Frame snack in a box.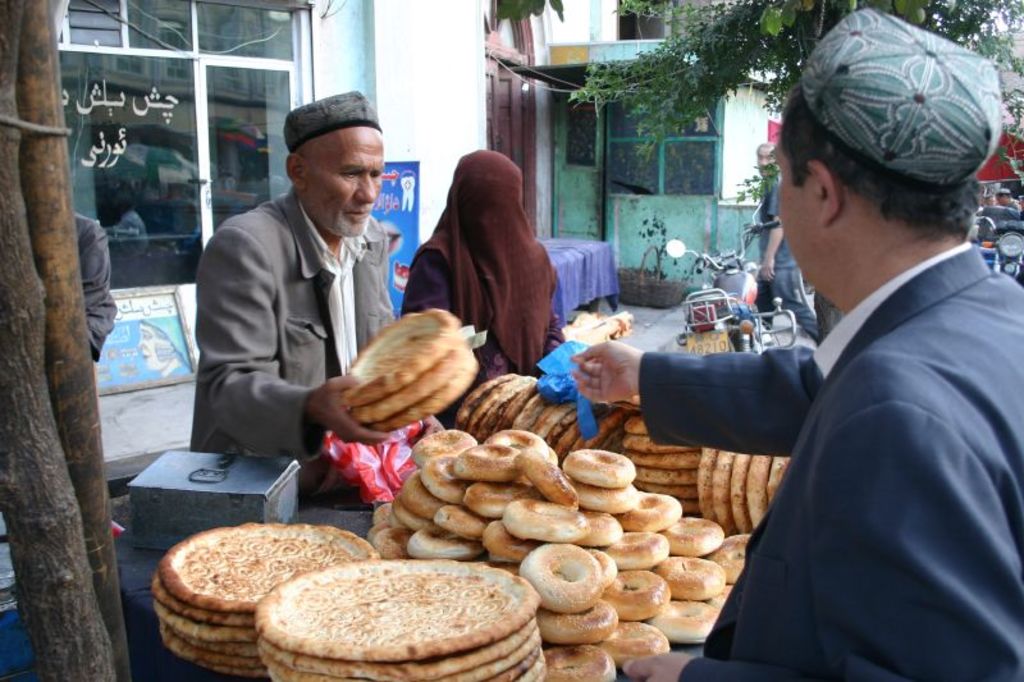
[x1=372, y1=523, x2=415, y2=557].
